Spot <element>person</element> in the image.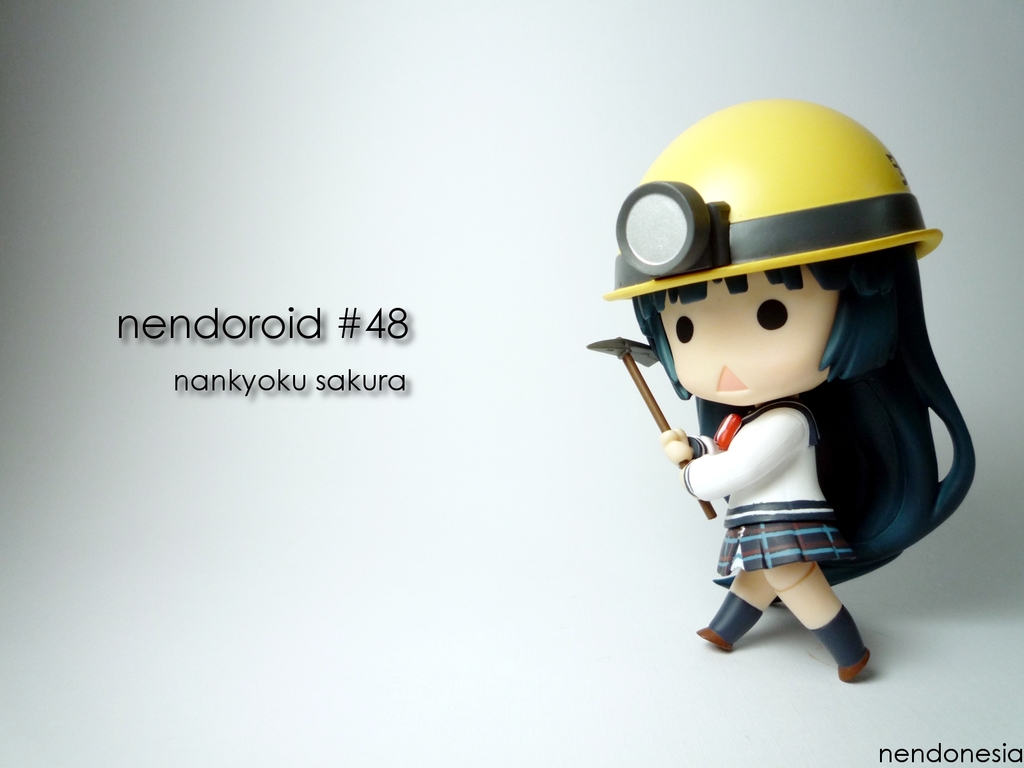
<element>person</element> found at box=[598, 94, 977, 688].
